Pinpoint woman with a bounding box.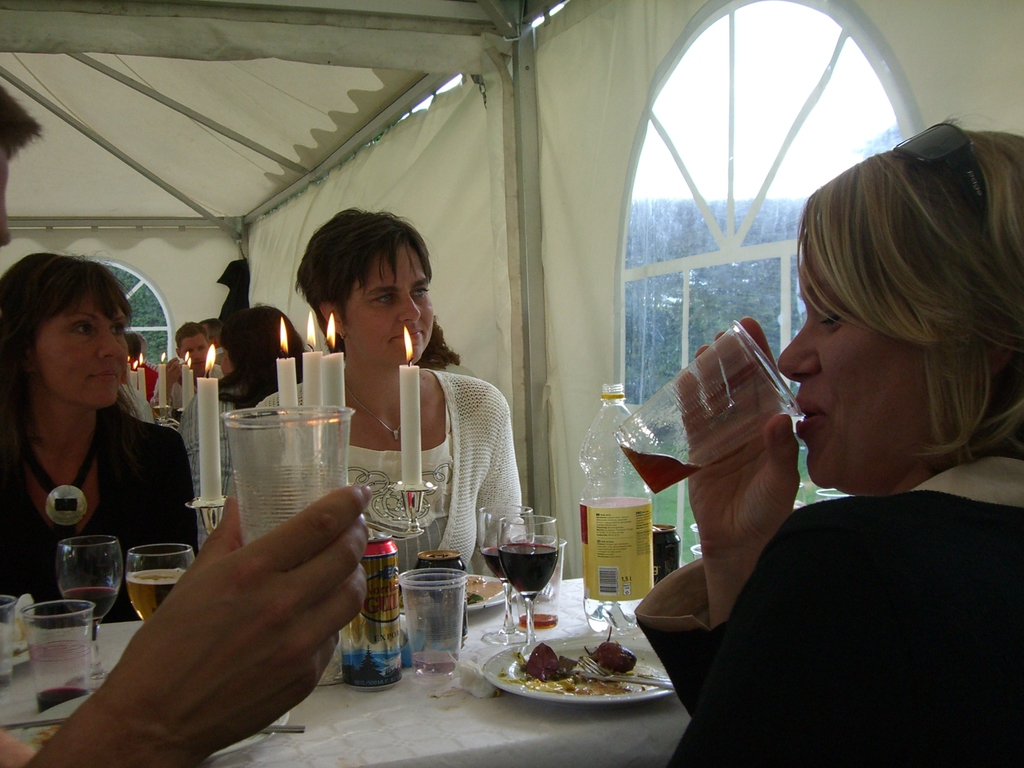
select_region(0, 252, 202, 621).
